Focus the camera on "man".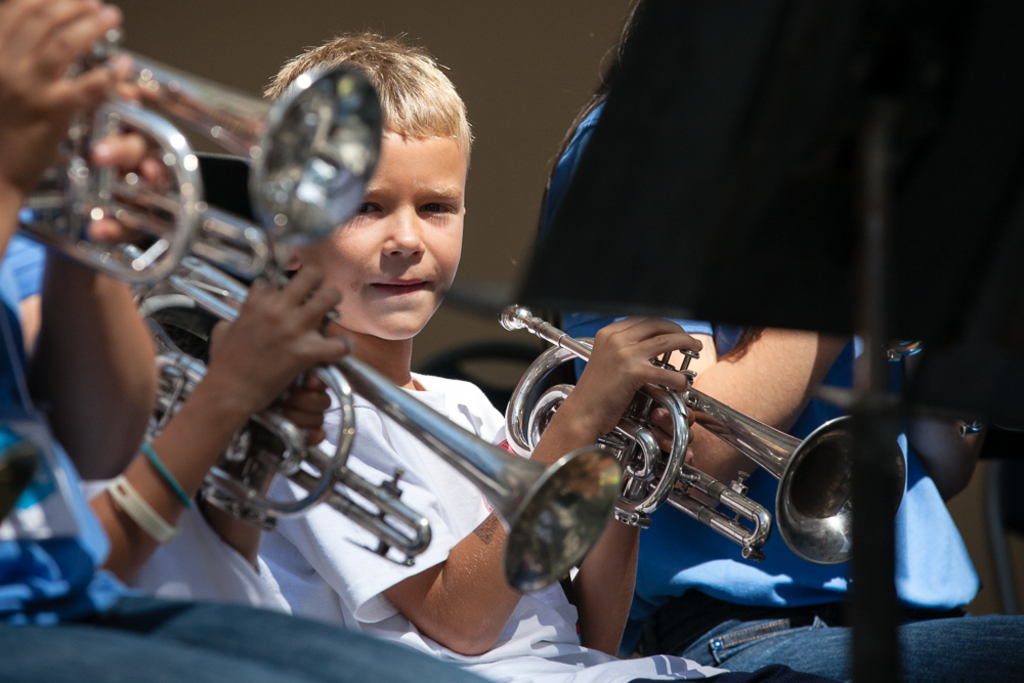
Focus region: 178:23:811:682.
